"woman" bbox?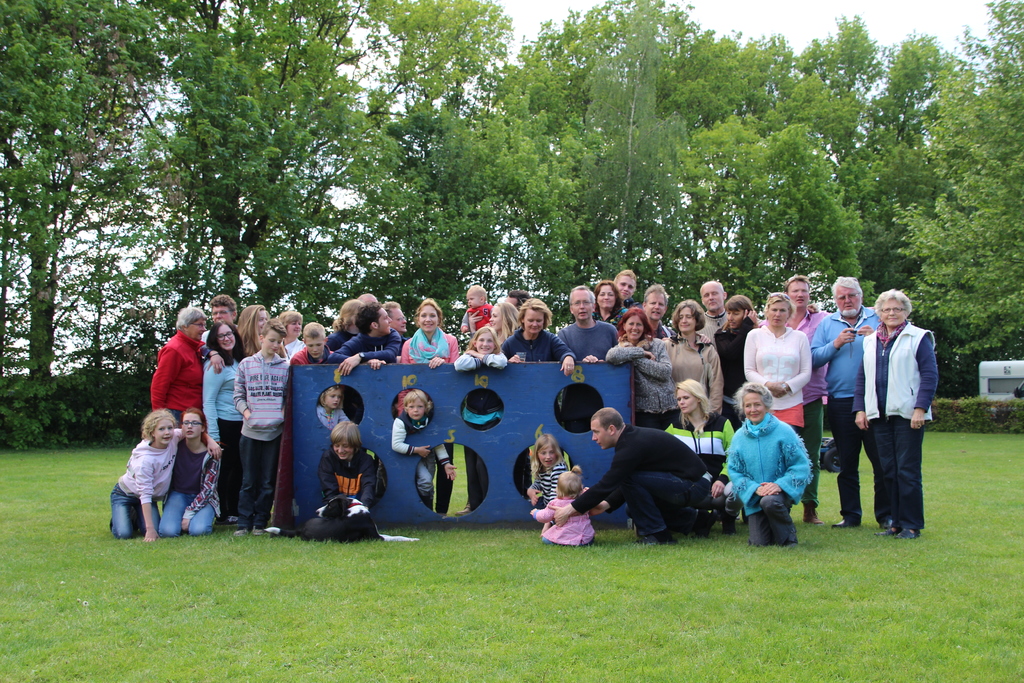
(271,306,305,356)
